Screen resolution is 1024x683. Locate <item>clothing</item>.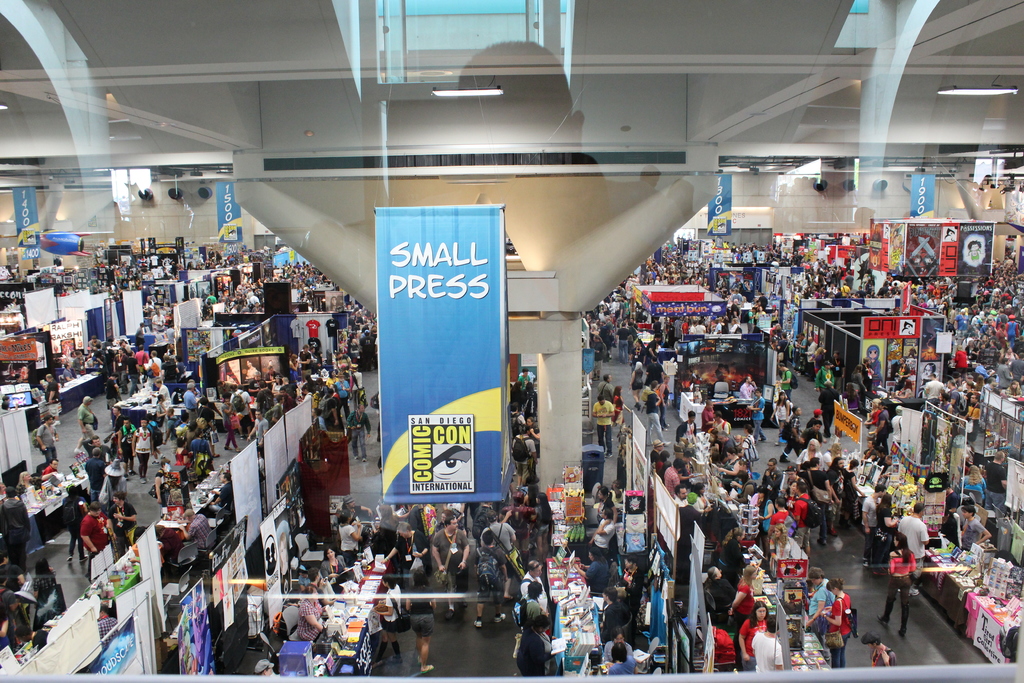
x1=333 y1=380 x2=349 y2=417.
